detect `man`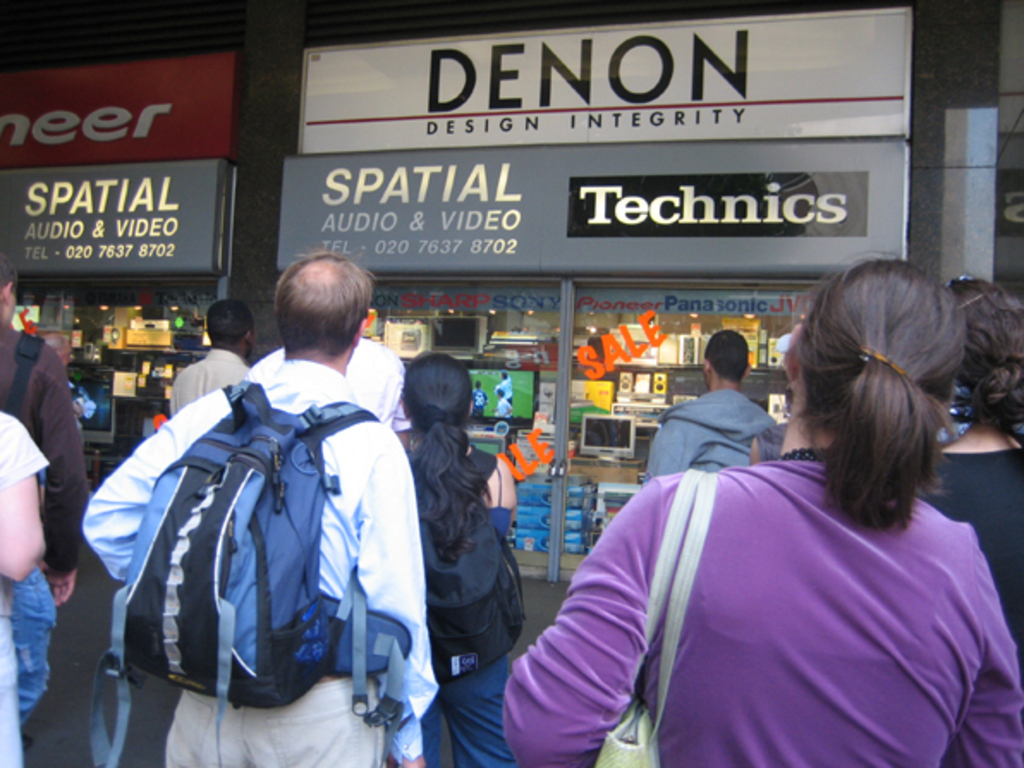
box(500, 373, 514, 399)
